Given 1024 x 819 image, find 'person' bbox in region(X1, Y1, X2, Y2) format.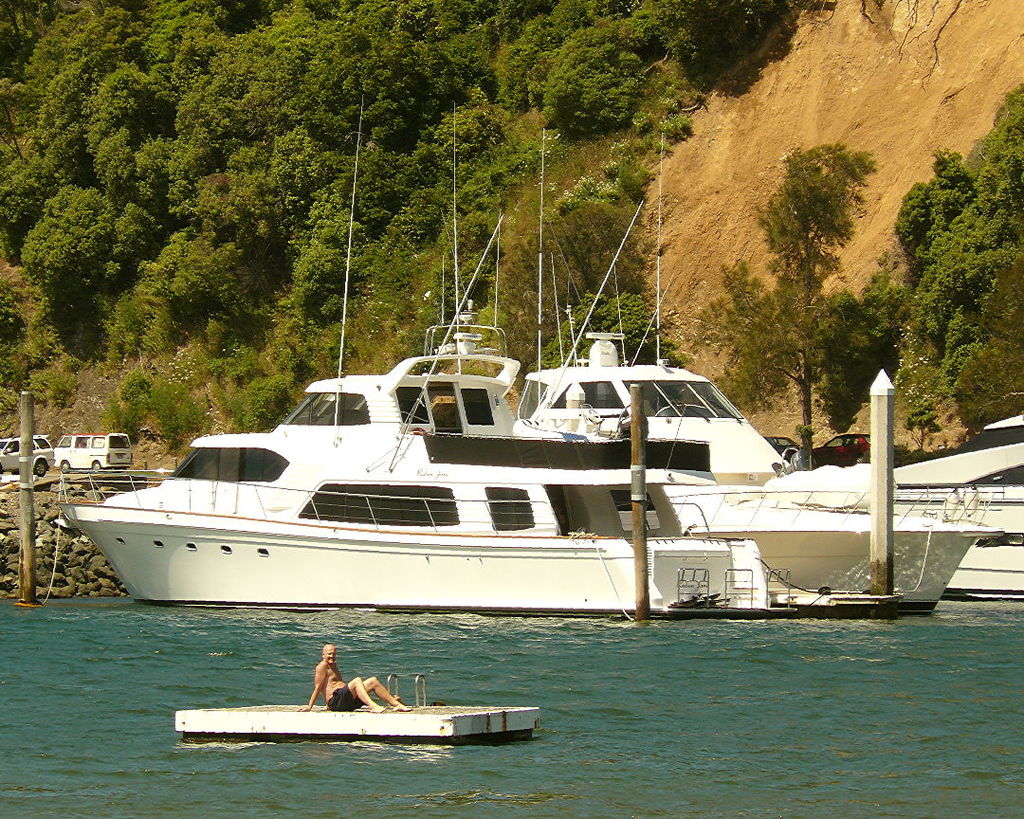
region(305, 640, 412, 714).
